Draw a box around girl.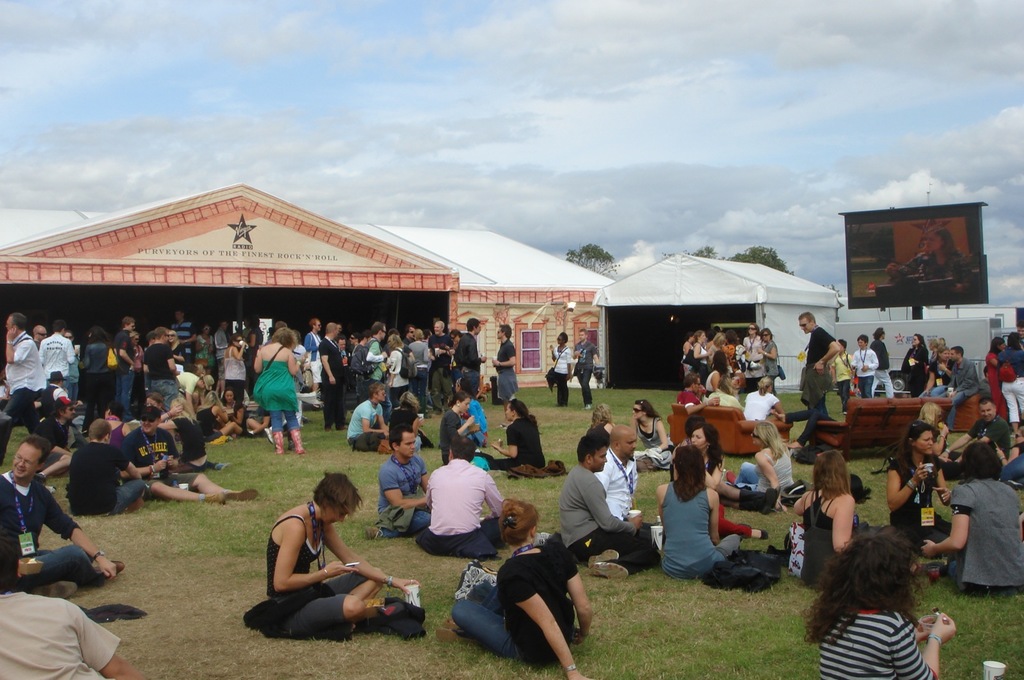
655/443/744/576.
